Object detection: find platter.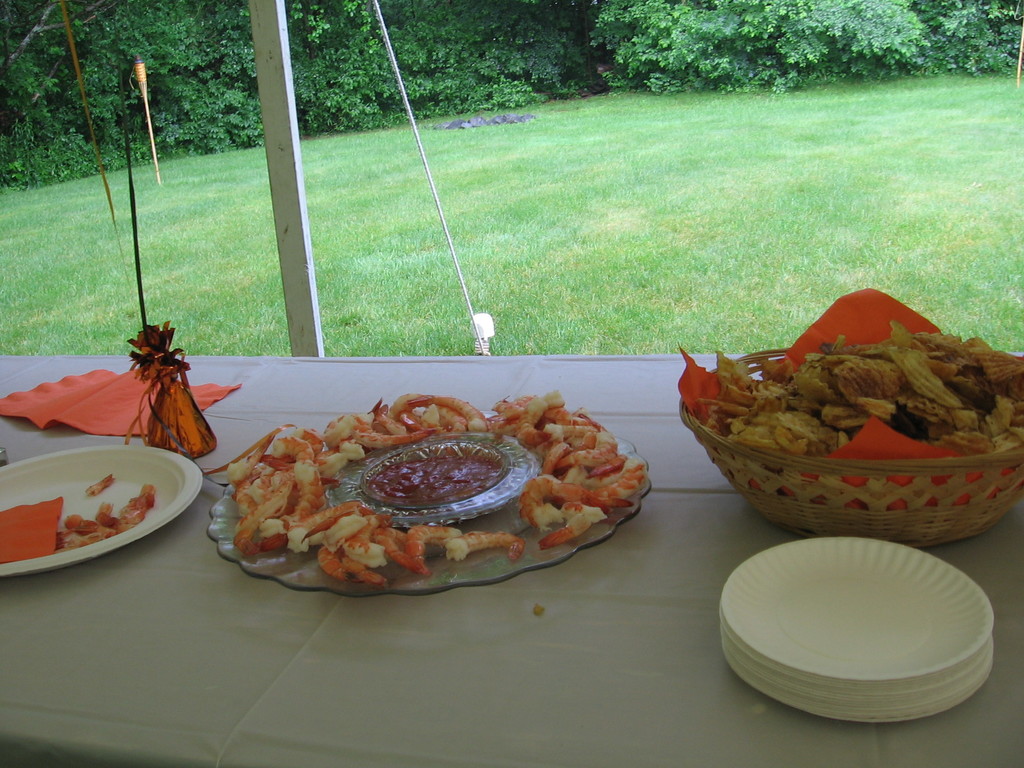
select_region(0, 442, 204, 573).
